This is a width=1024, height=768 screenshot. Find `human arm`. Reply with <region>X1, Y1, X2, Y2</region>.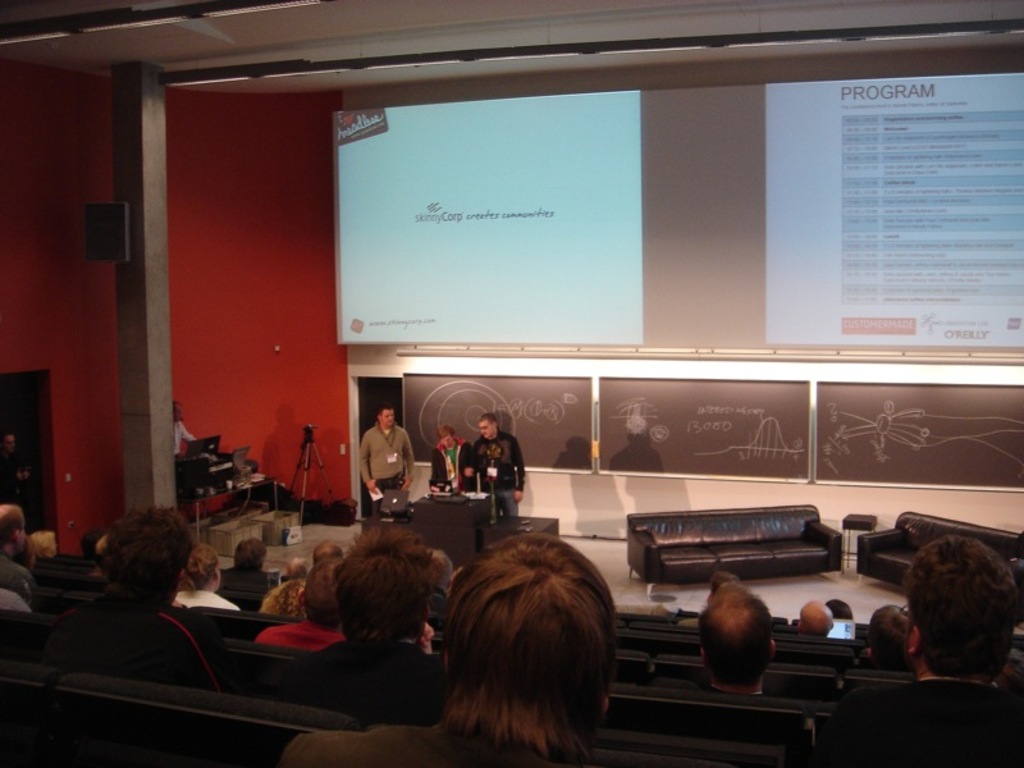
<region>356, 431, 376, 493</region>.
